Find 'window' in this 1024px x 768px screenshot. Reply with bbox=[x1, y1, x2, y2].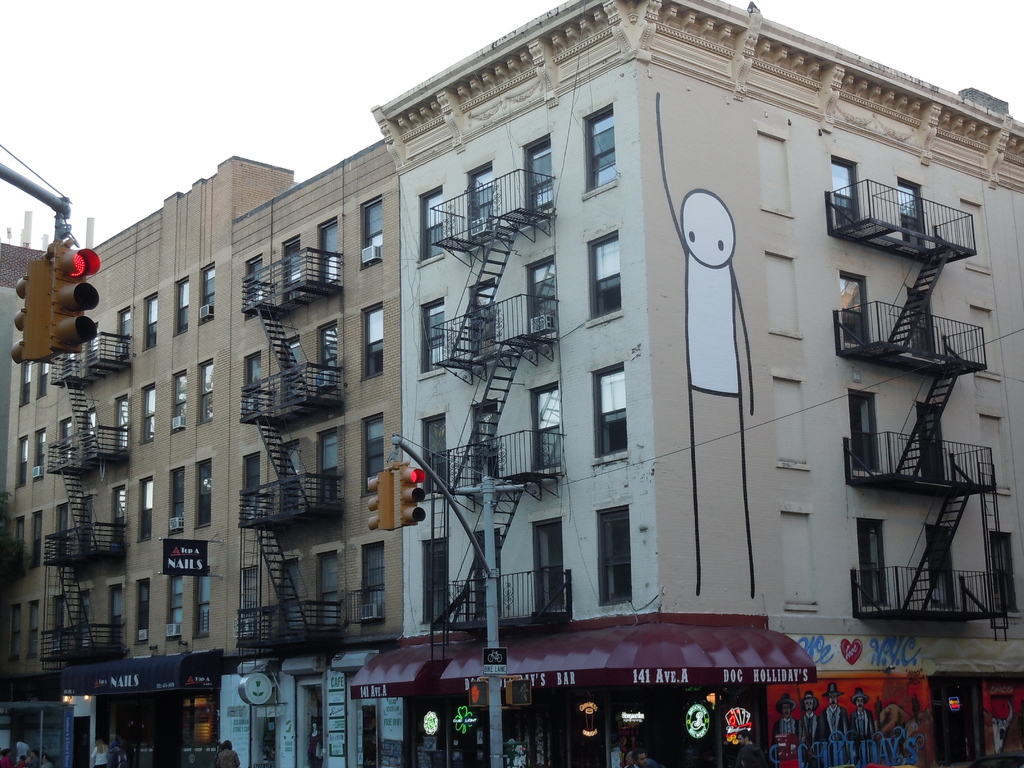
bbox=[418, 422, 451, 499].
